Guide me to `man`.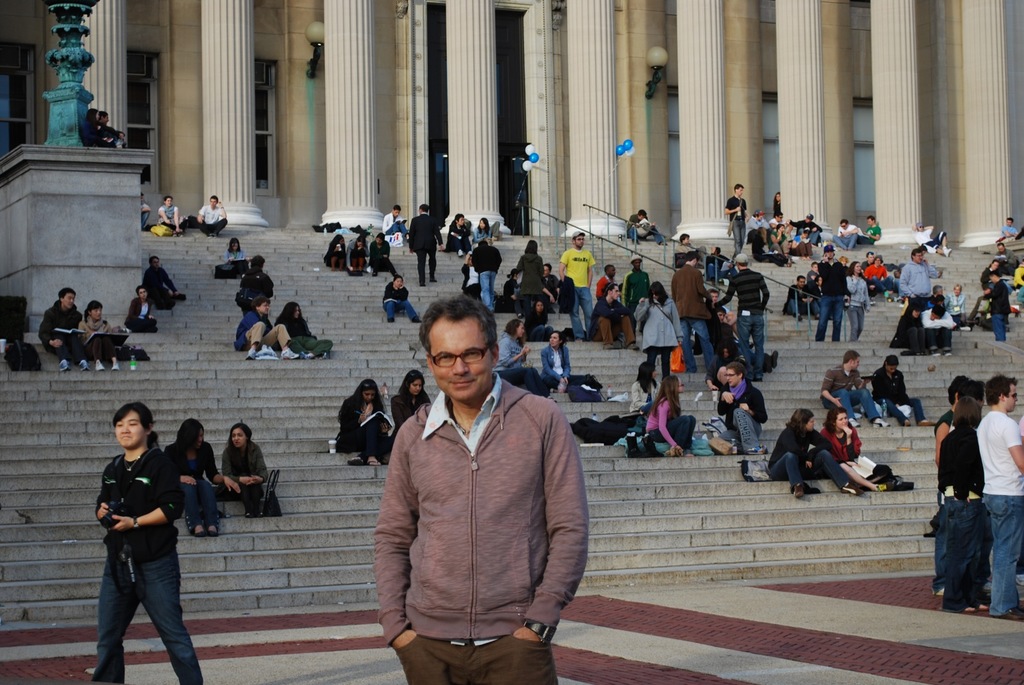
Guidance: bbox(815, 242, 850, 341).
